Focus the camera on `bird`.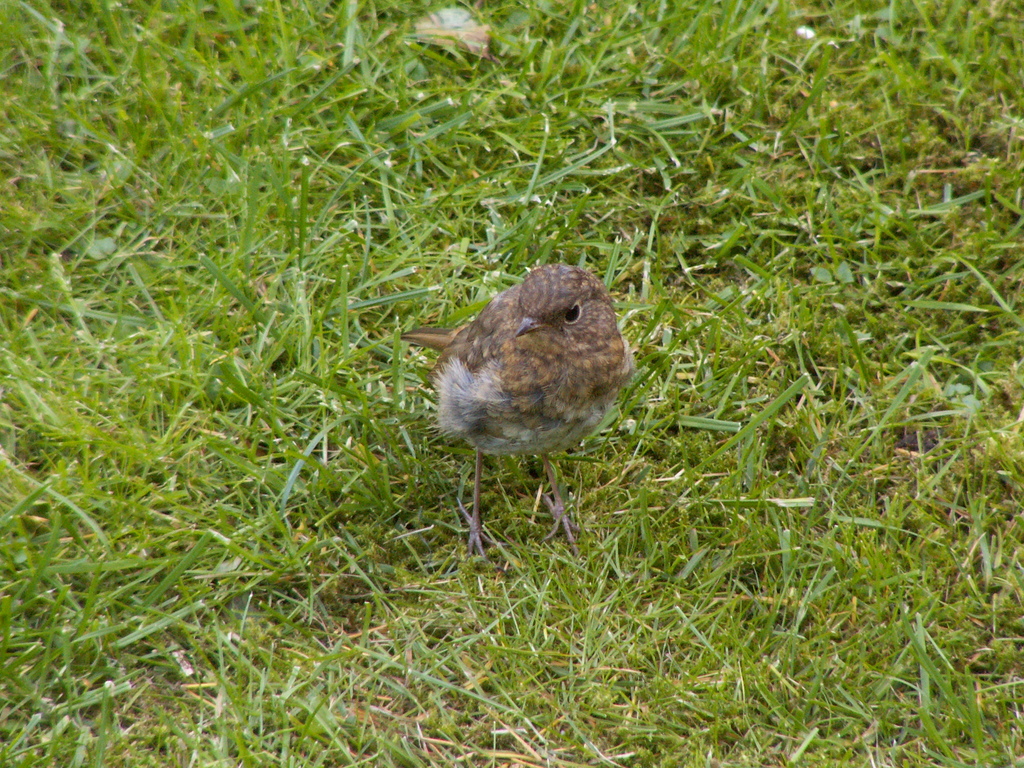
Focus region: select_region(400, 268, 620, 559).
